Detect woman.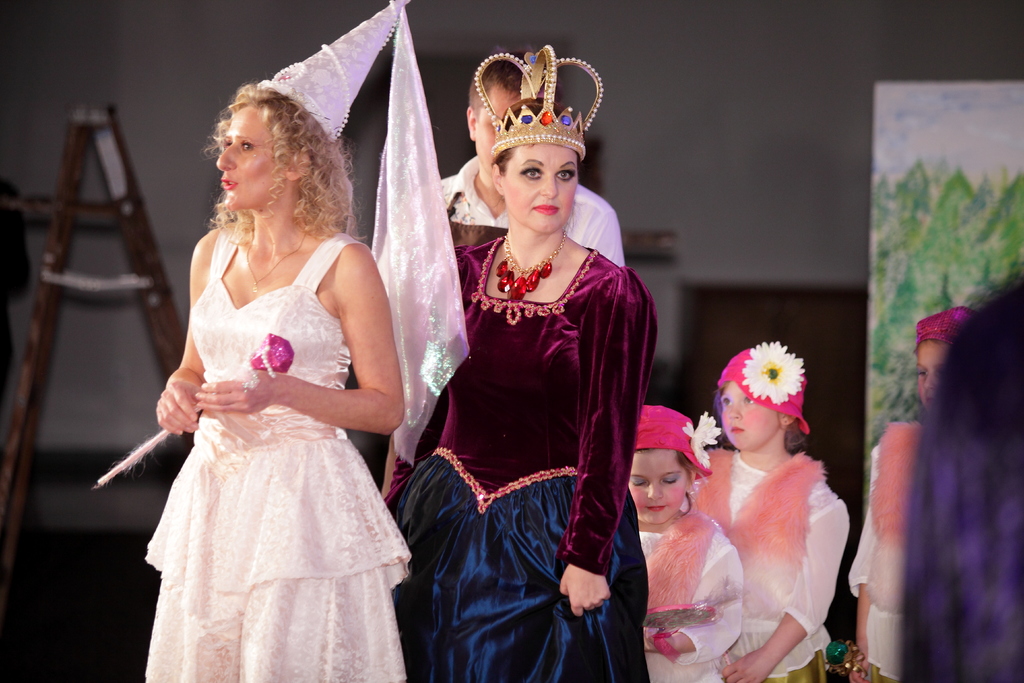
Detected at crop(398, 35, 657, 682).
